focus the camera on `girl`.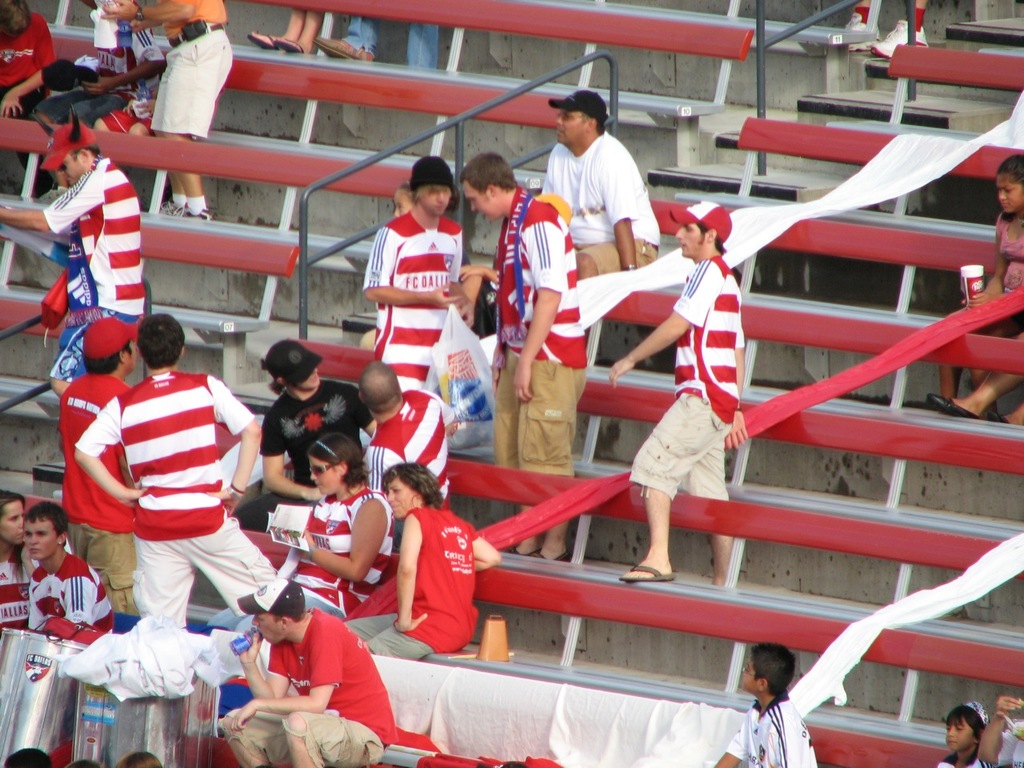
Focus region: x1=0, y1=491, x2=31, y2=634.
